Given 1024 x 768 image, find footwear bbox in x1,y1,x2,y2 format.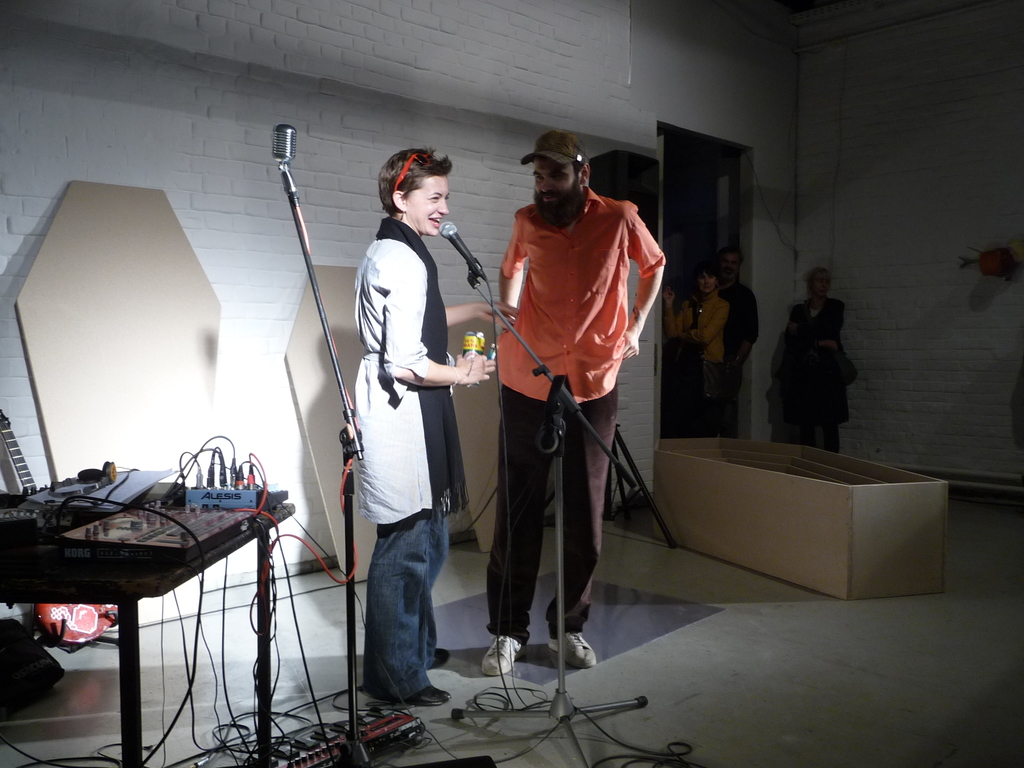
476,632,525,676.
